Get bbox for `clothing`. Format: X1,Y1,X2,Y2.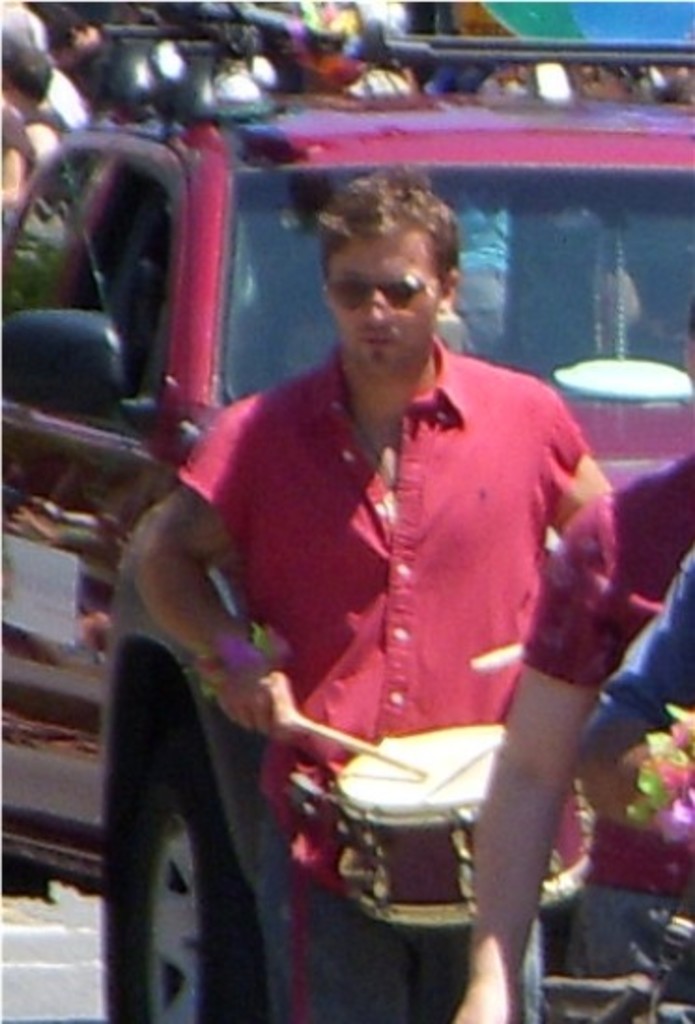
519,450,693,1022.
